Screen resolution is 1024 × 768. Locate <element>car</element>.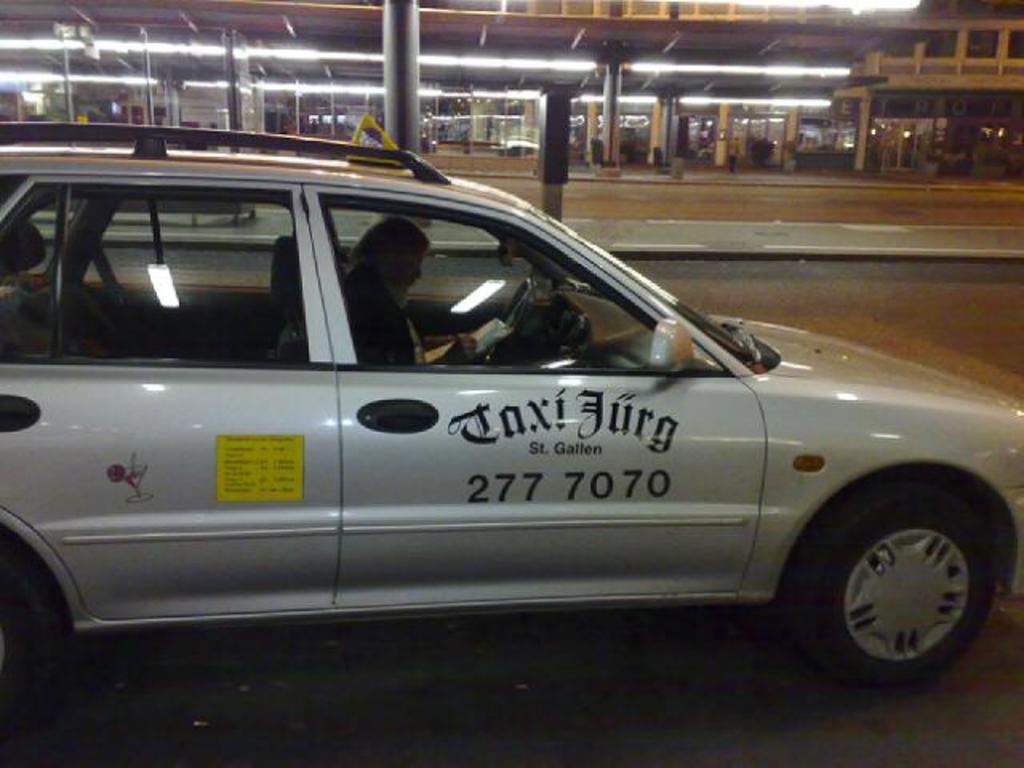
bbox=[3, 130, 1023, 706].
